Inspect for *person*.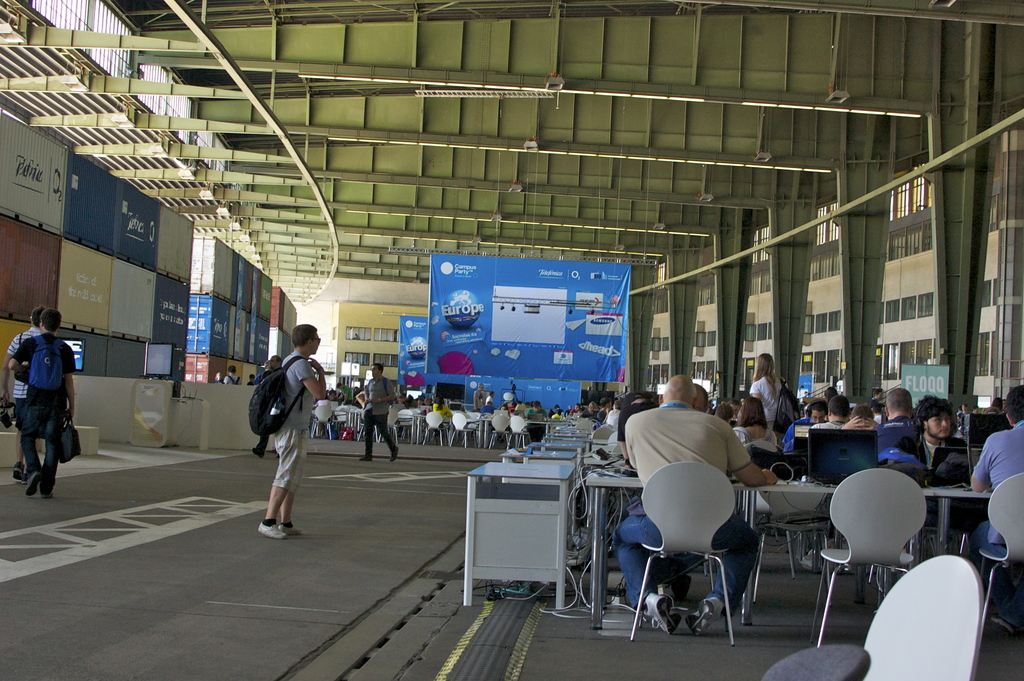
Inspection: box(867, 386, 922, 475).
